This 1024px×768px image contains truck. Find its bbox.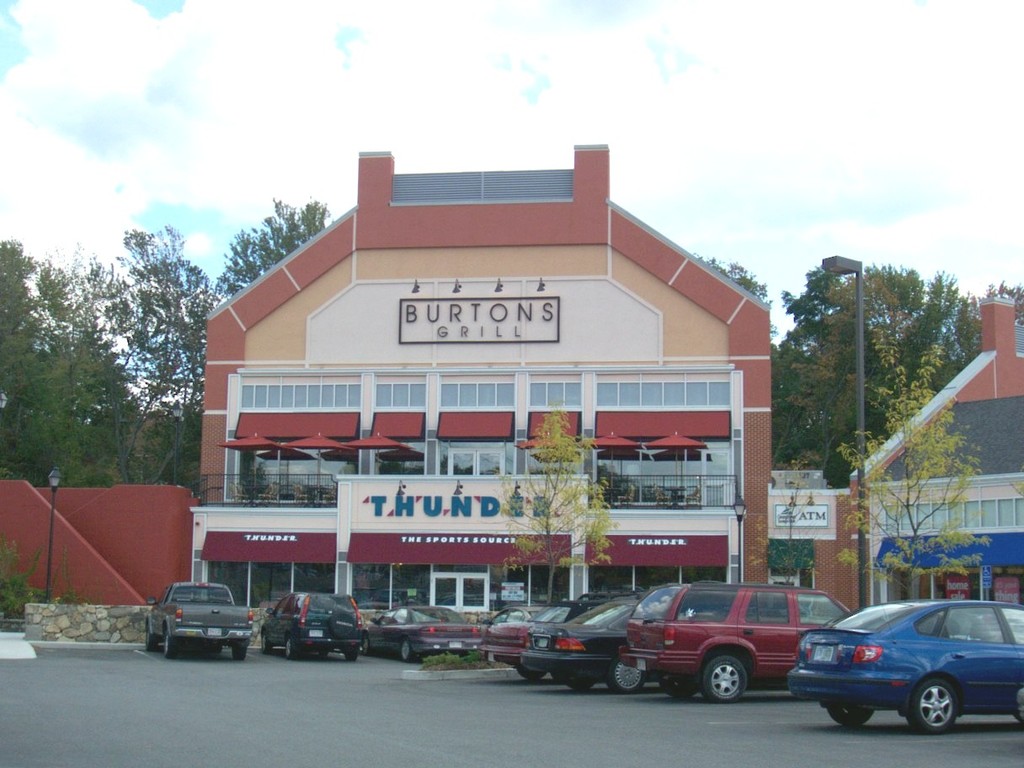
140, 591, 254, 664.
